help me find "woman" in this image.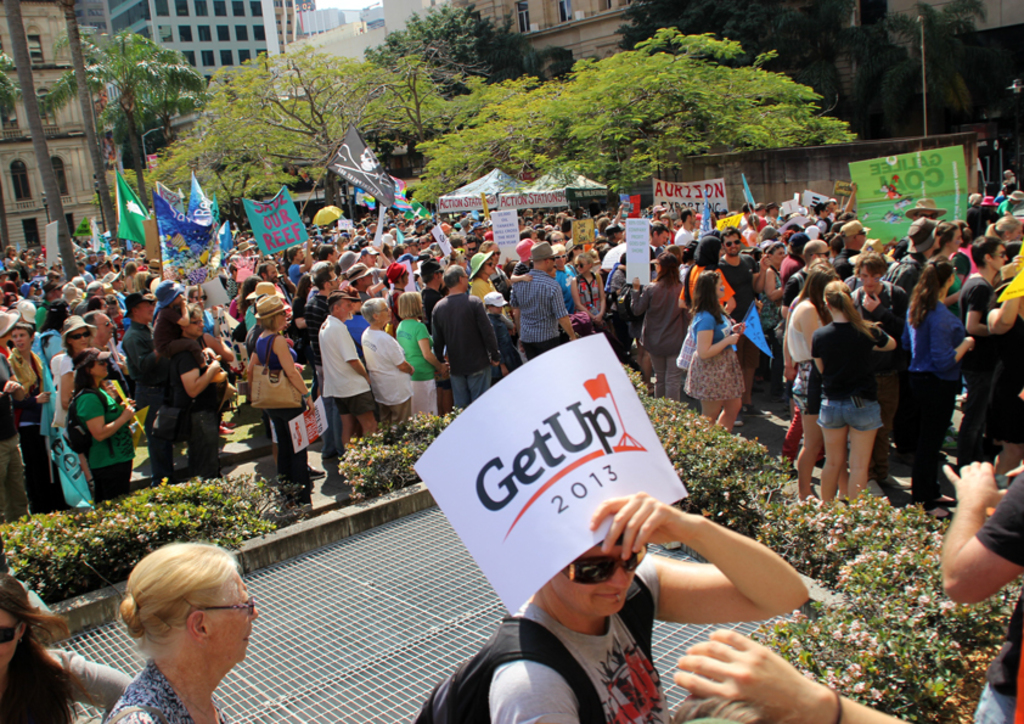
Found it: 77/348/140/501.
